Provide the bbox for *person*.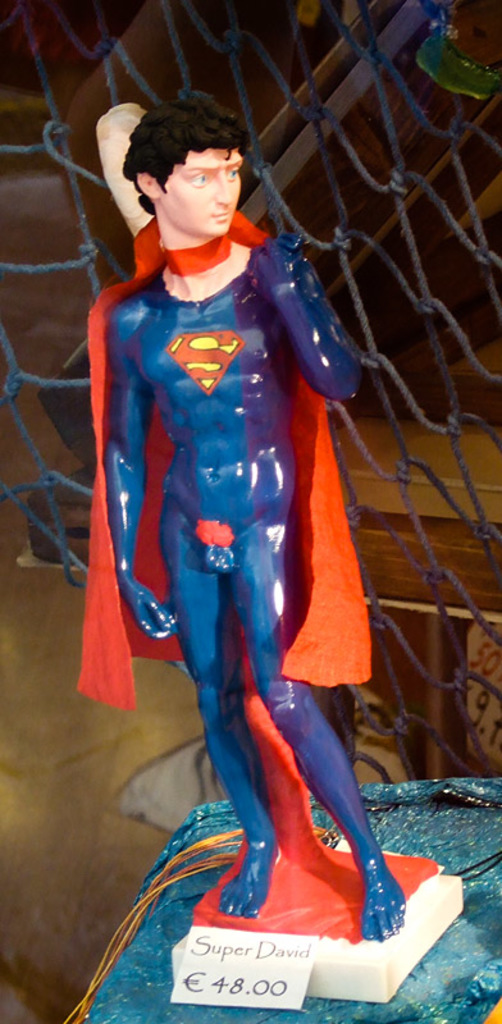
81:33:402:934.
